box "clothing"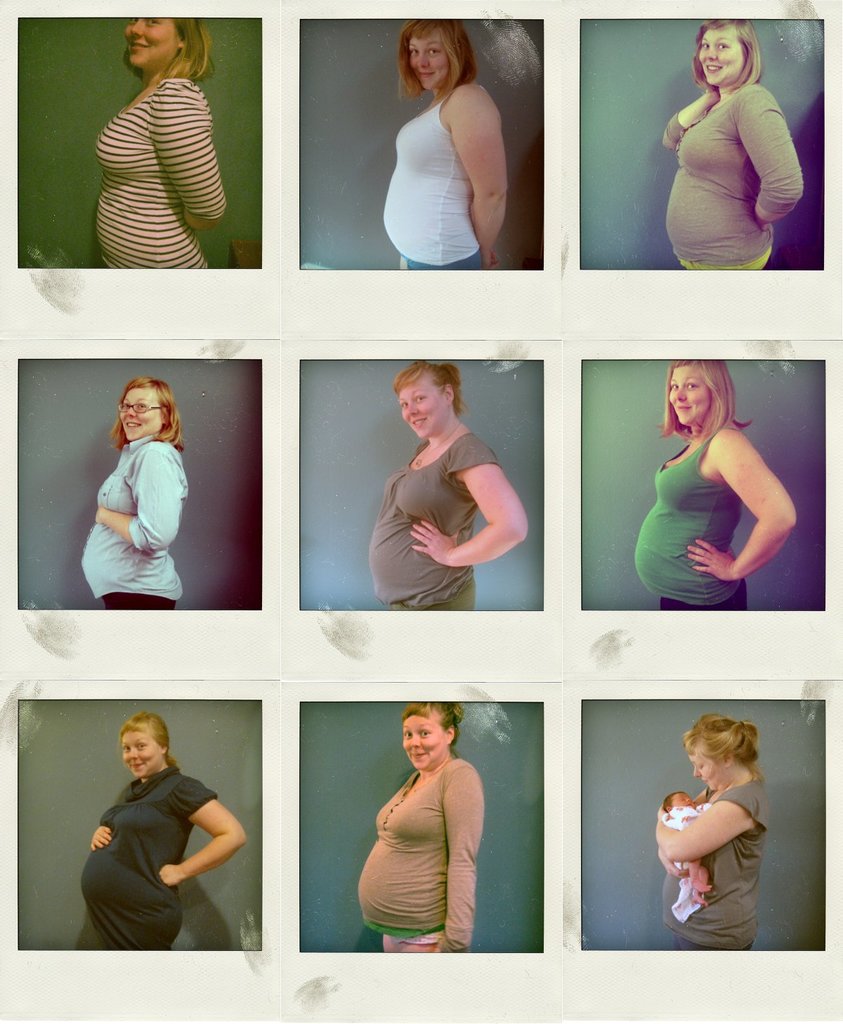
detection(353, 745, 474, 942)
